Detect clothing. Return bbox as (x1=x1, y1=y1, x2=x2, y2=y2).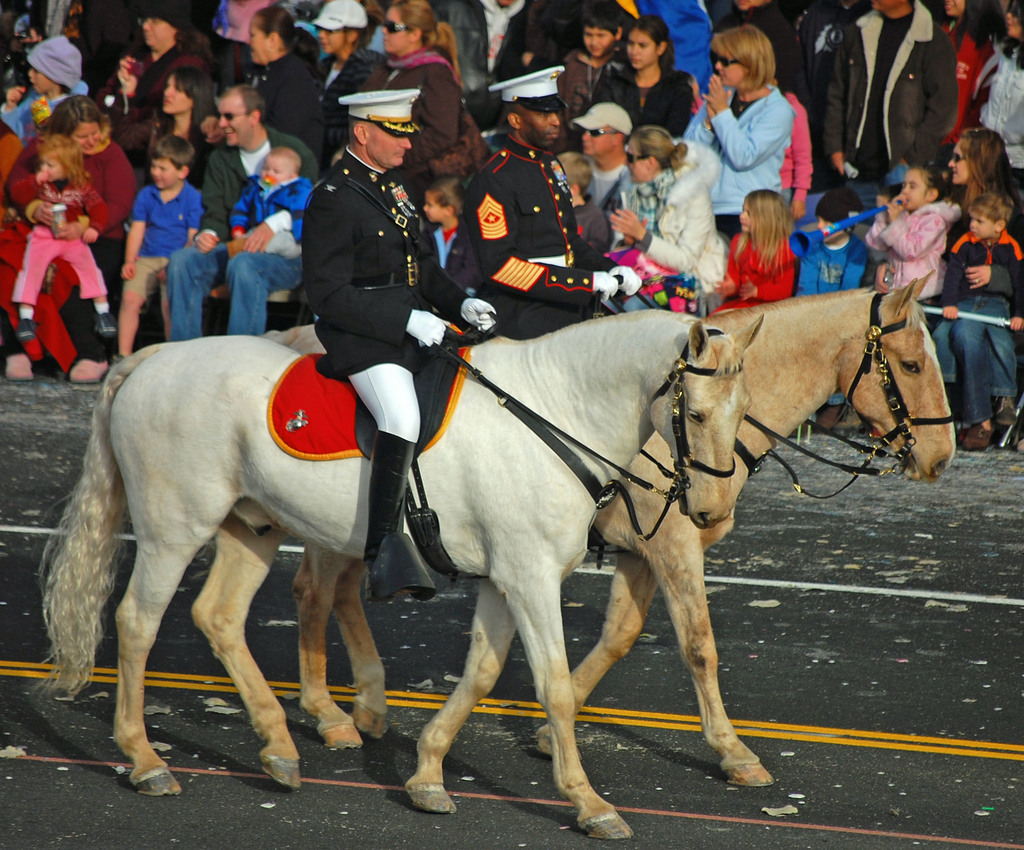
(x1=220, y1=179, x2=315, y2=244).
